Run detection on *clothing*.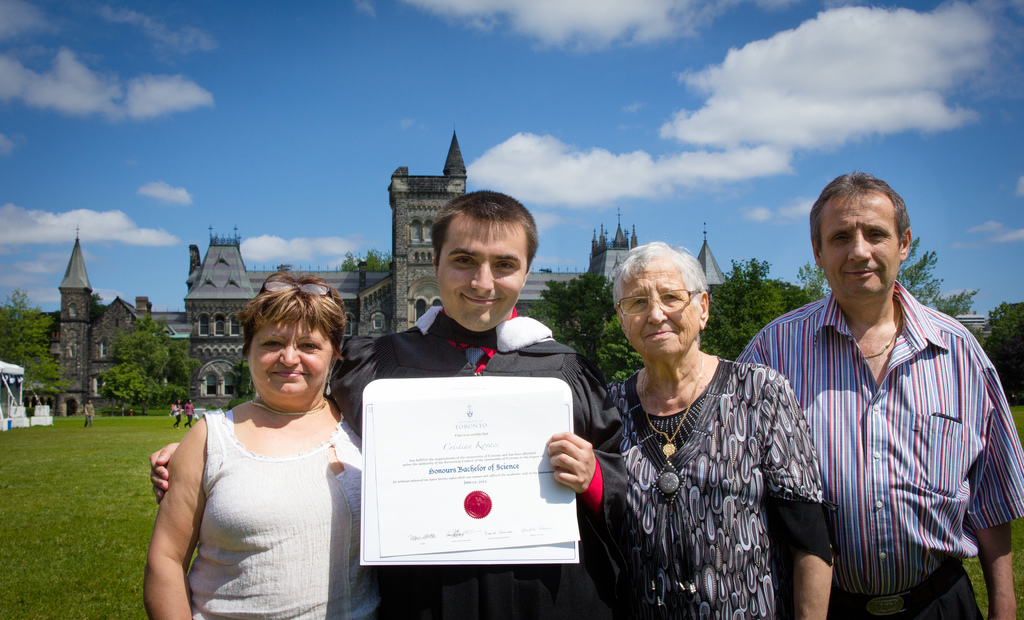
Result: x1=186 y1=405 x2=190 y2=419.
